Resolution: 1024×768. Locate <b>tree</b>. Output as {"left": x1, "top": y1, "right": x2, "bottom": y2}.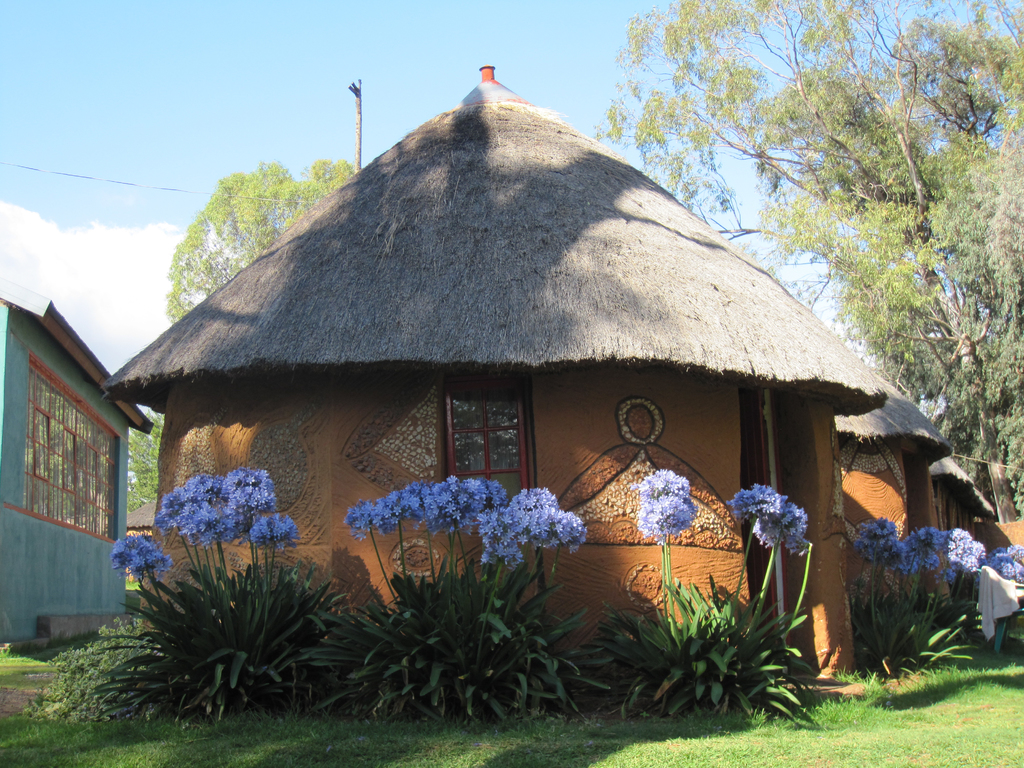
{"left": 152, "top": 168, "right": 362, "bottom": 332}.
